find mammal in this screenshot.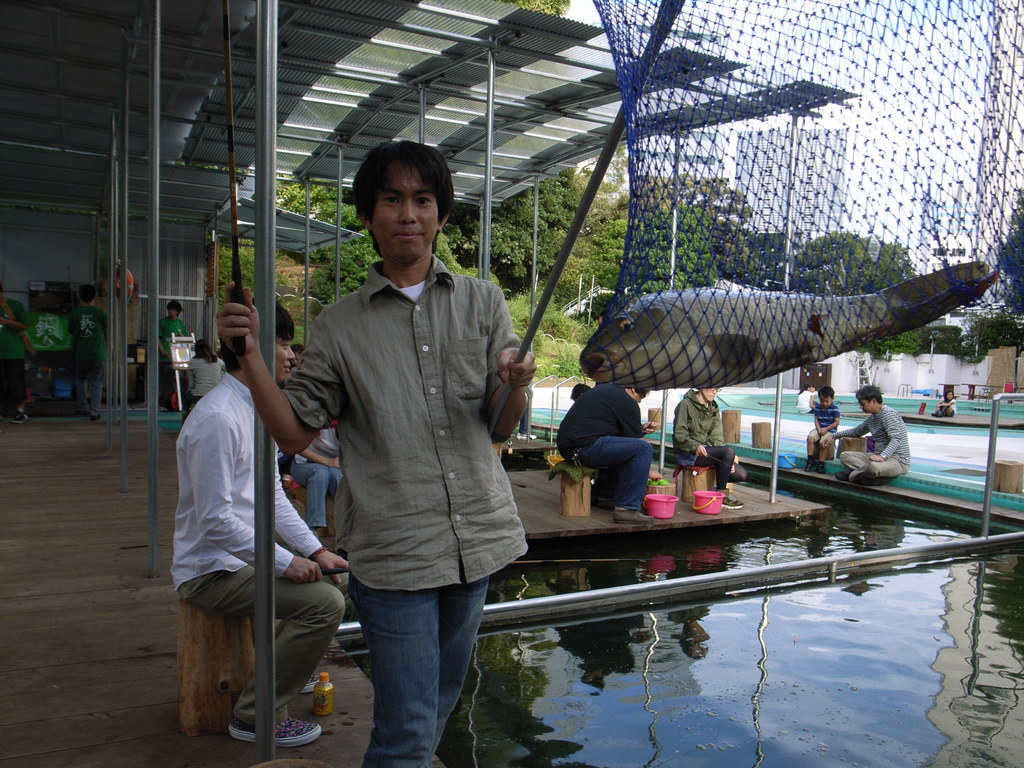
The bounding box for mammal is <bbox>823, 383, 921, 488</bbox>.
